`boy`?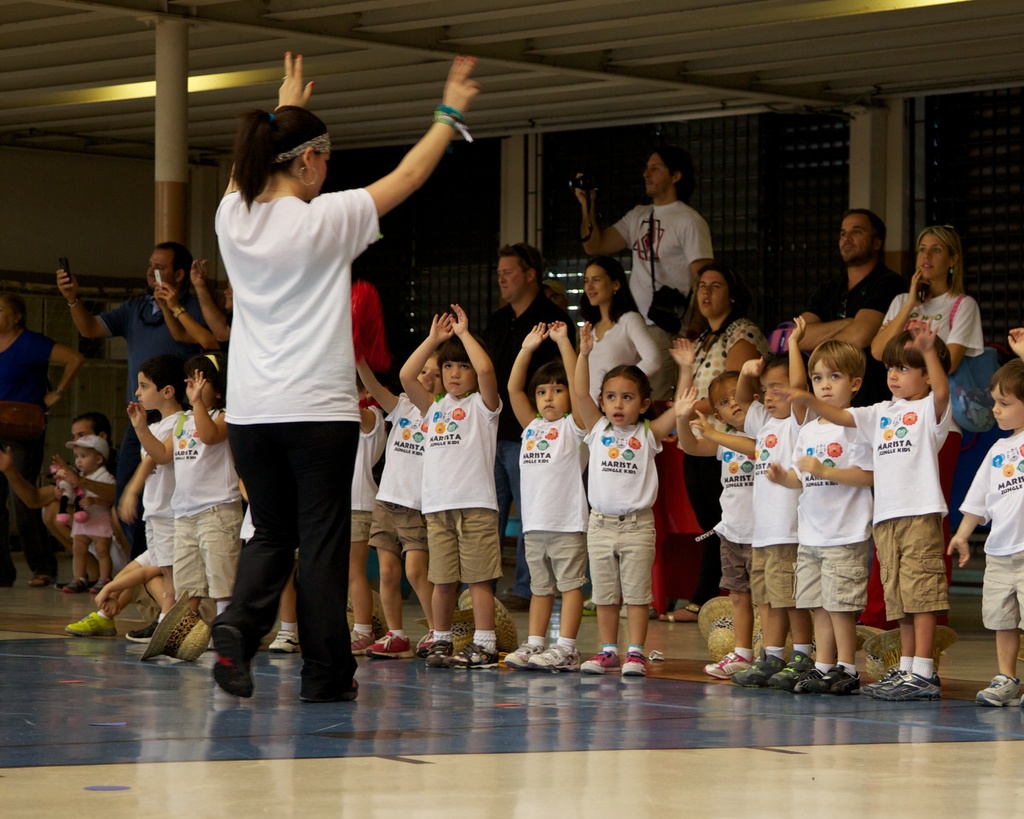
{"x1": 729, "y1": 312, "x2": 812, "y2": 685}
